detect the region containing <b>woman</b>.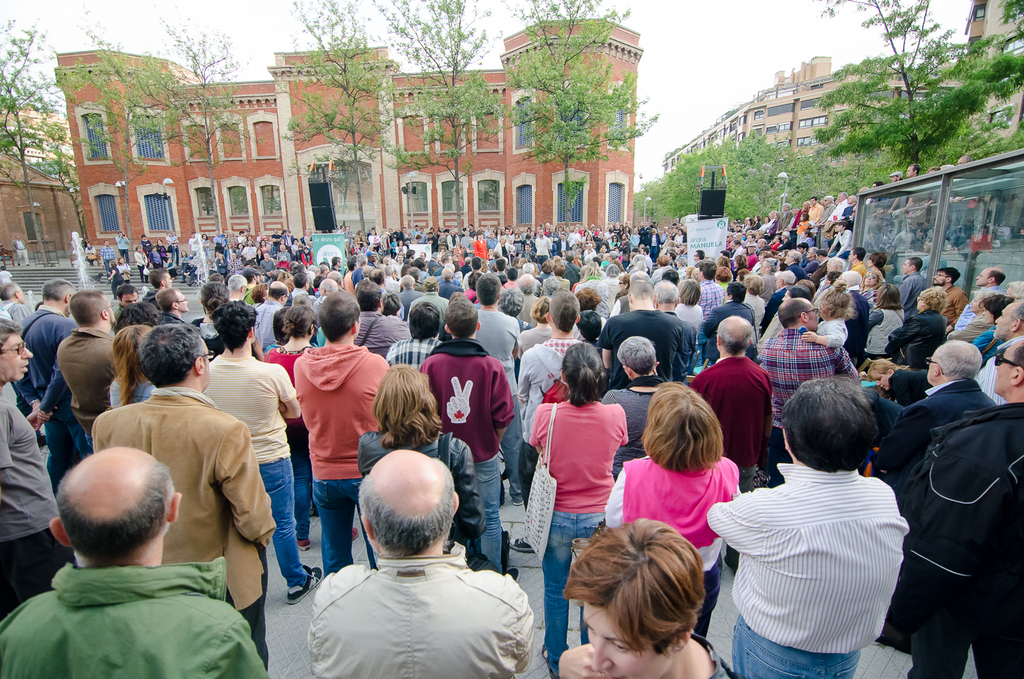
rect(262, 309, 320, 552).
